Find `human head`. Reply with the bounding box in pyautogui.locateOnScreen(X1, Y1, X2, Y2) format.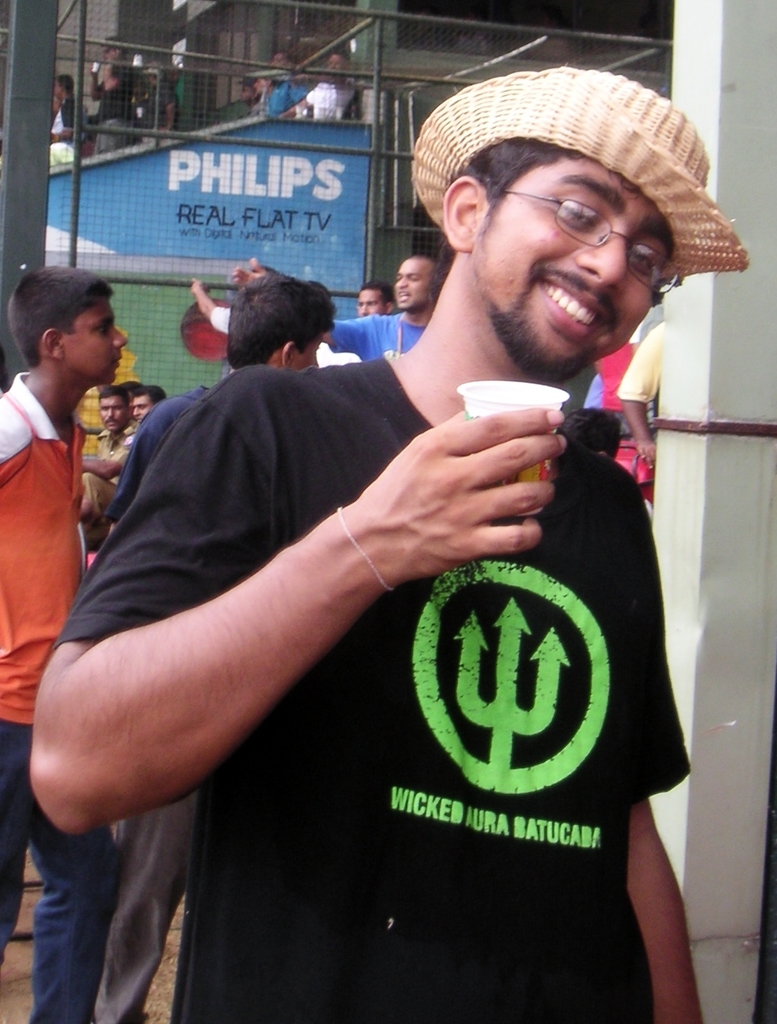
pyautogui.locateOnScreen(272, 51, 294, 79).
